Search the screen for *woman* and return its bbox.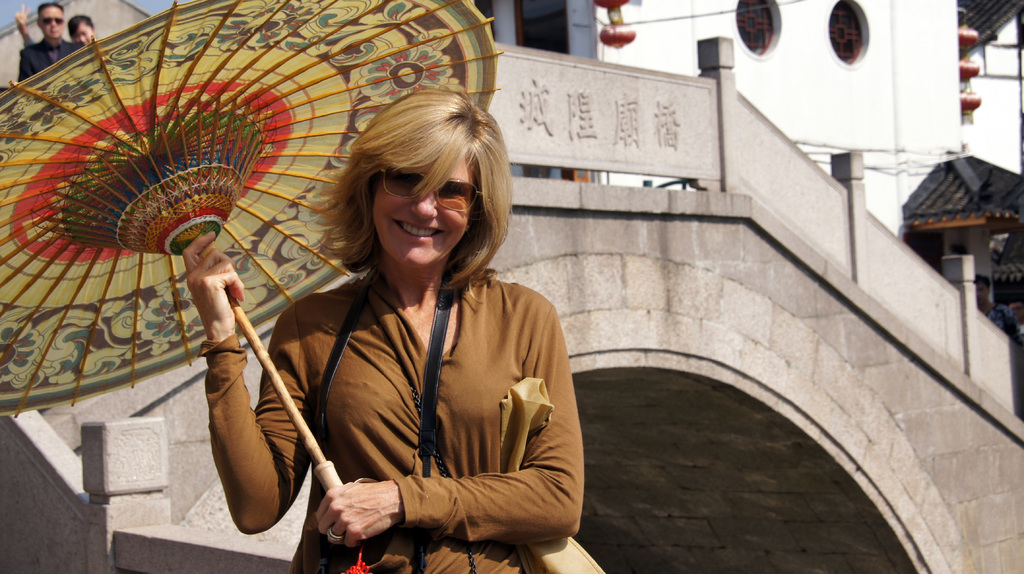
Found: 9, 0, 101, 45.
